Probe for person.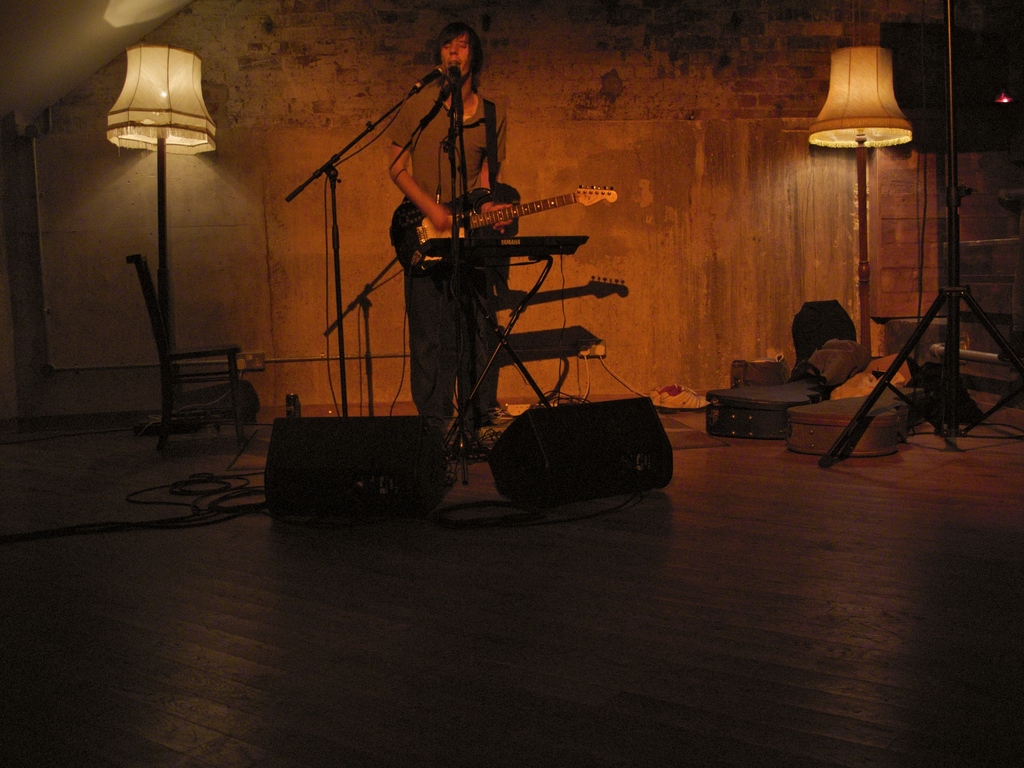
Probe result: BBox(386, 20, 518, 446).
